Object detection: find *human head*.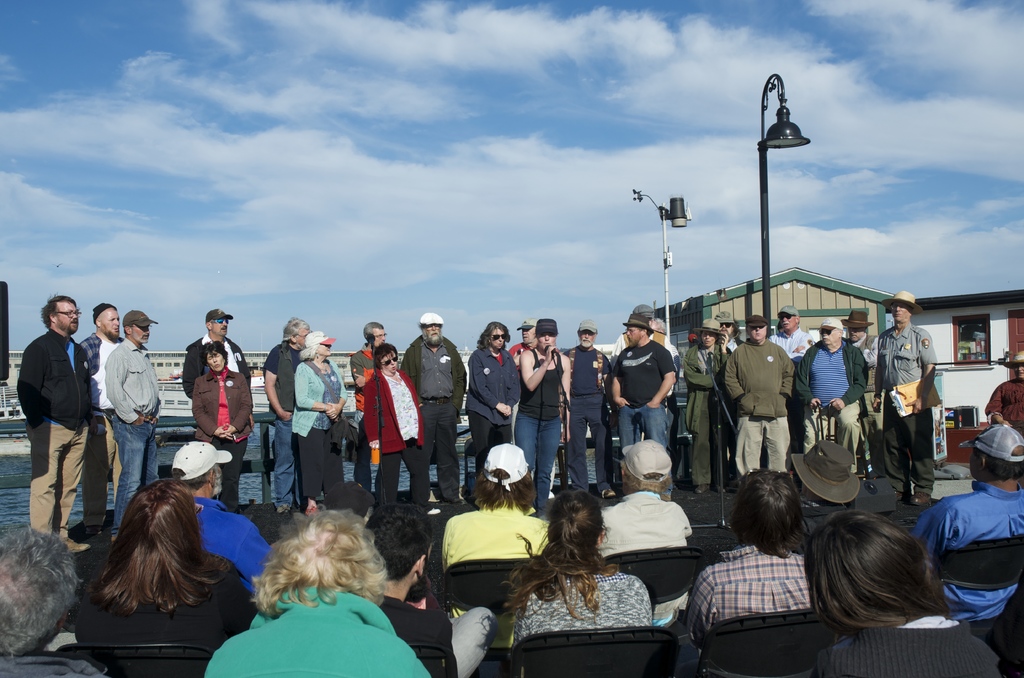
(x1=785, y1=440, x2=861, y2=510).
